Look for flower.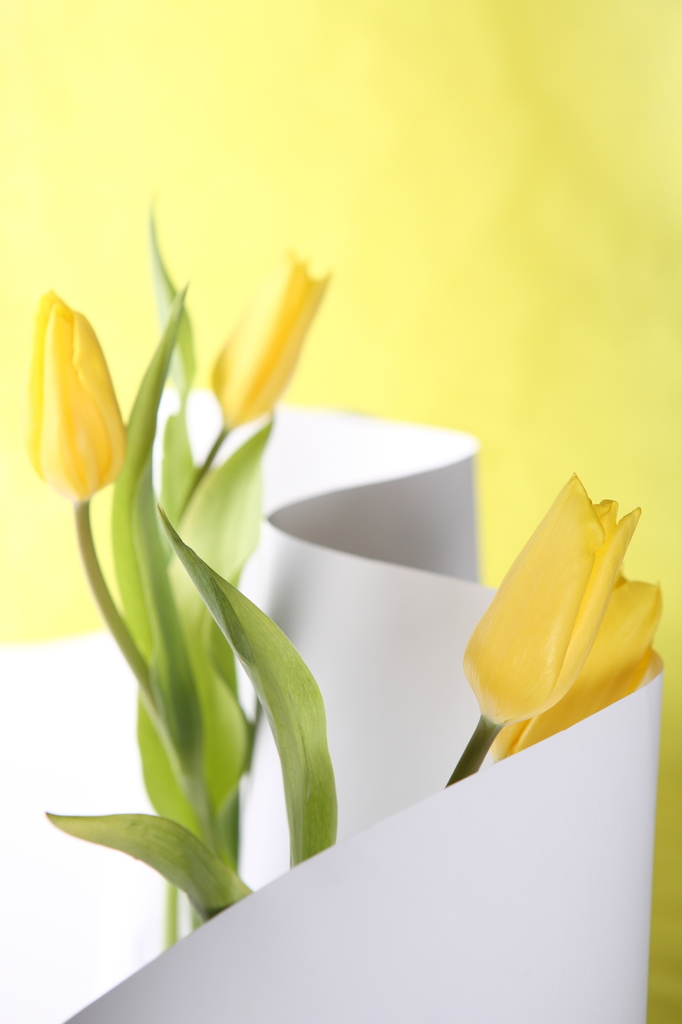
Found: l=210, t=251, r=335, b=429.
